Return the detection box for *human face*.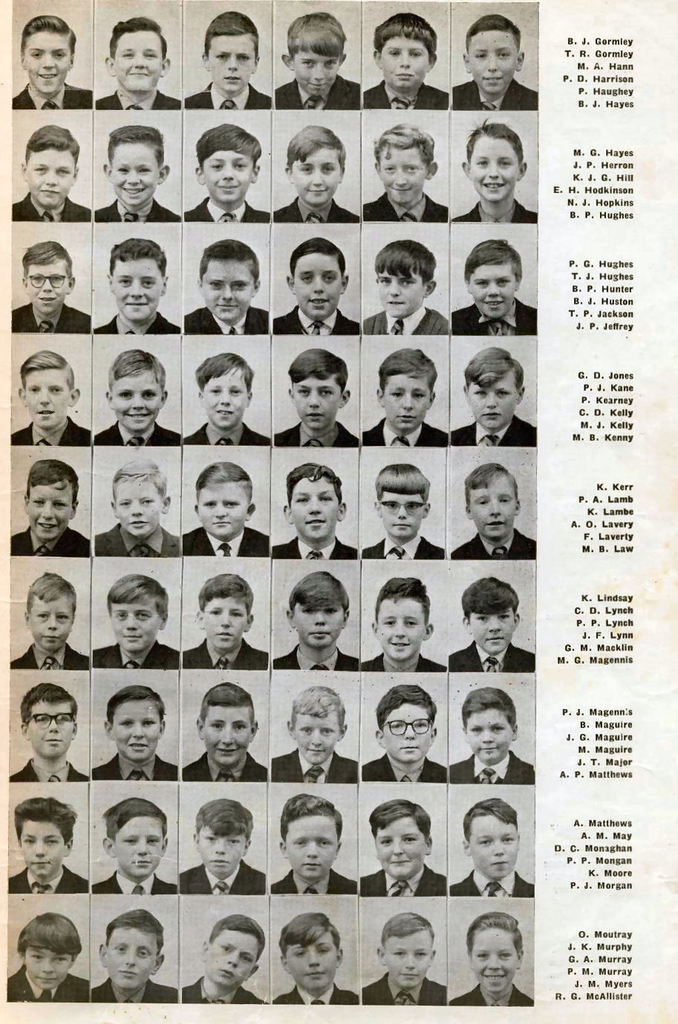
x1=194 y1=483 x2=247 y2=539.
